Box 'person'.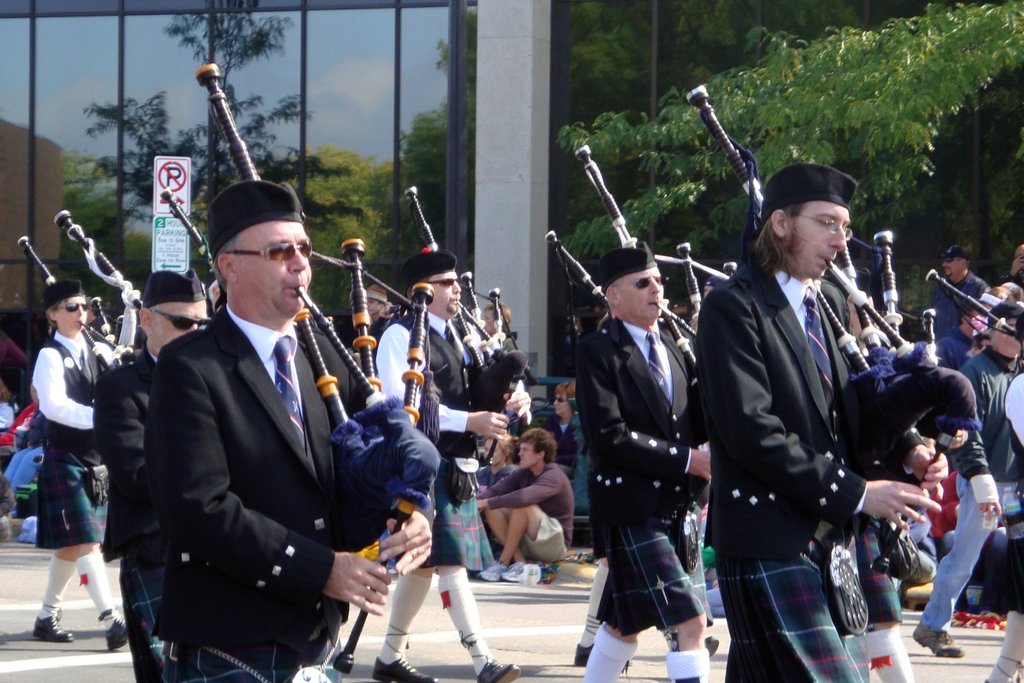
{"left": 27, "top": 274, "right": 141, "bottom": 648}.
